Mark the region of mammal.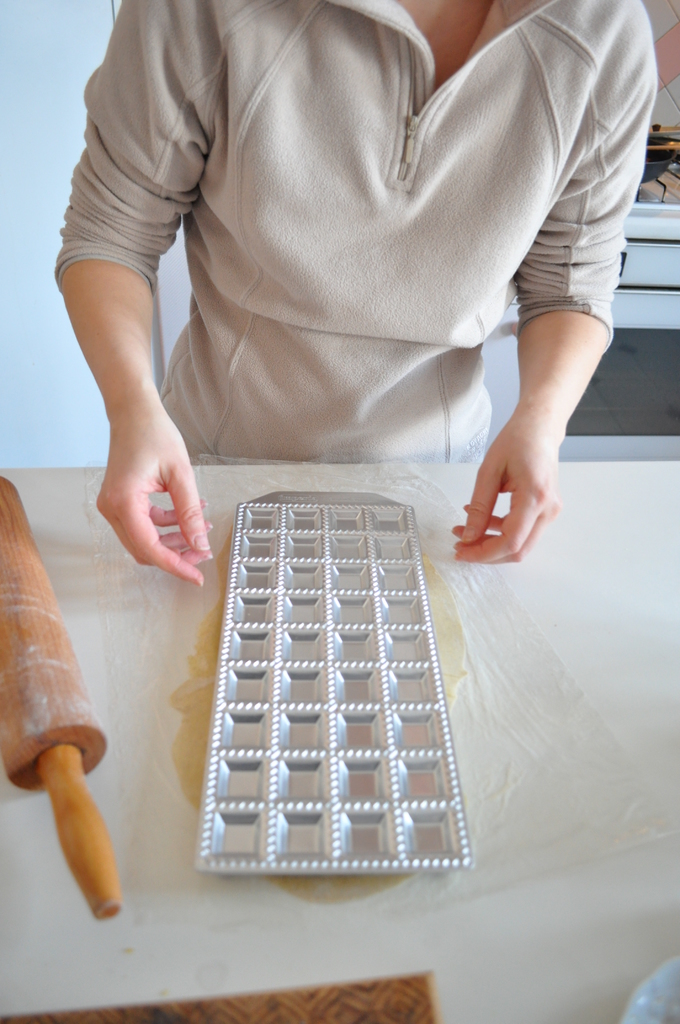
Region: 35/0/679/636.
